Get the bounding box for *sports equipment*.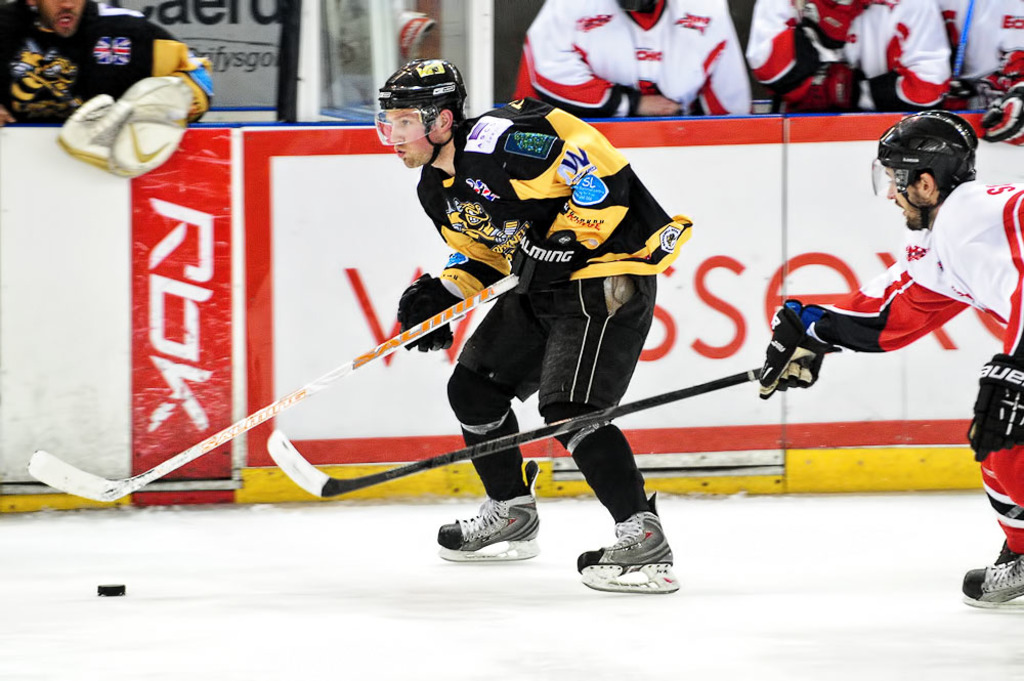
l=956, t=541, r=1023, b=609.
